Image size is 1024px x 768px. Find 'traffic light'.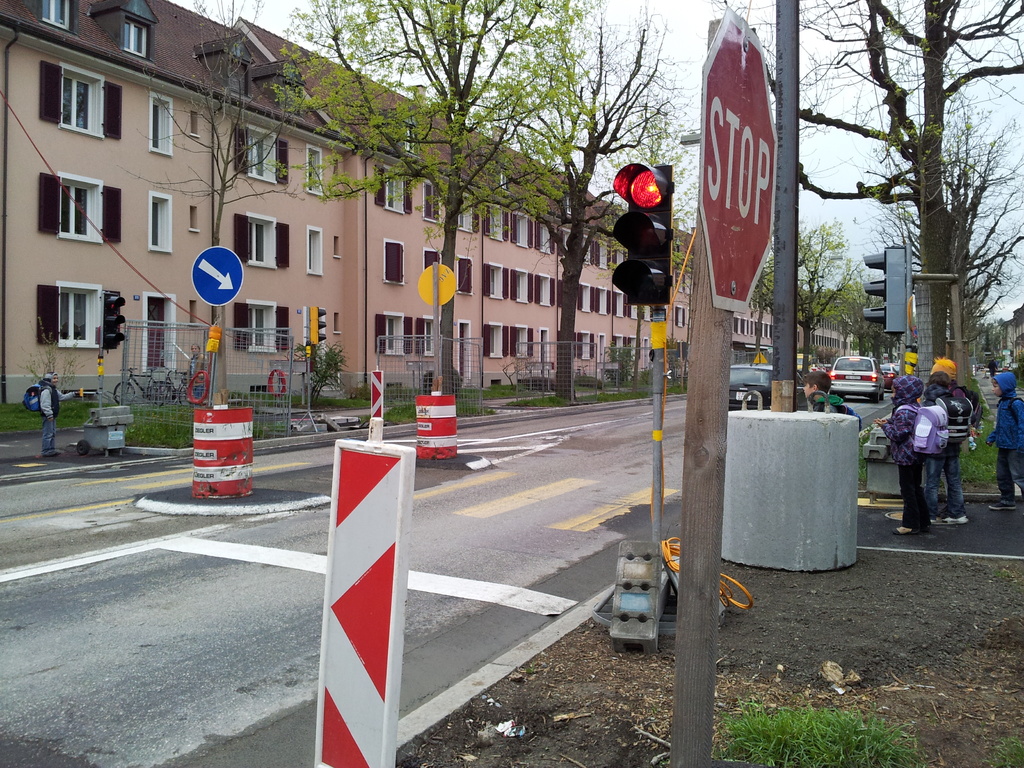
{"x1": 861, "y1": 243, "x2": 906, "y2": 332}.
